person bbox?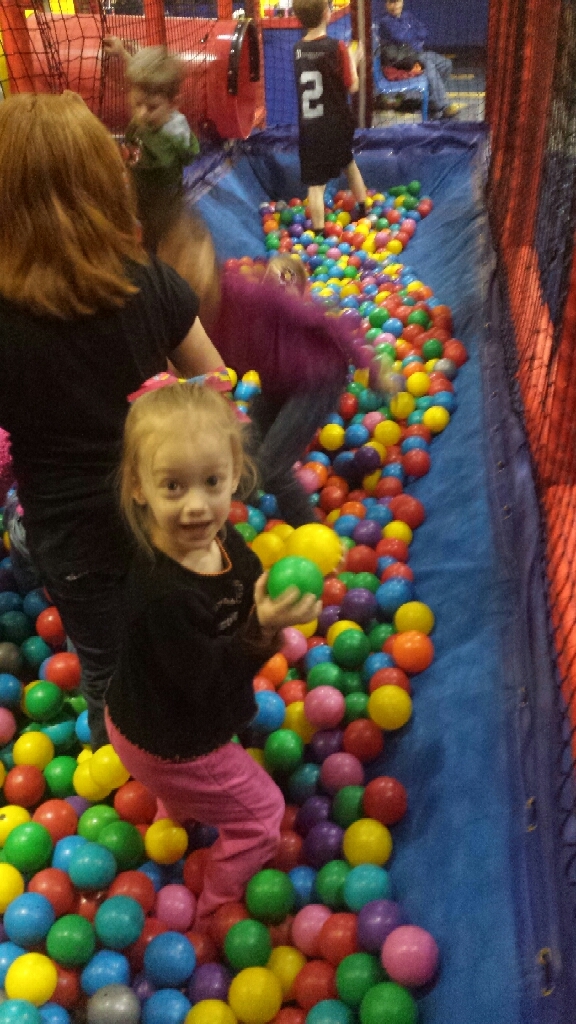
bbox=[65, 376, 285, 941]
